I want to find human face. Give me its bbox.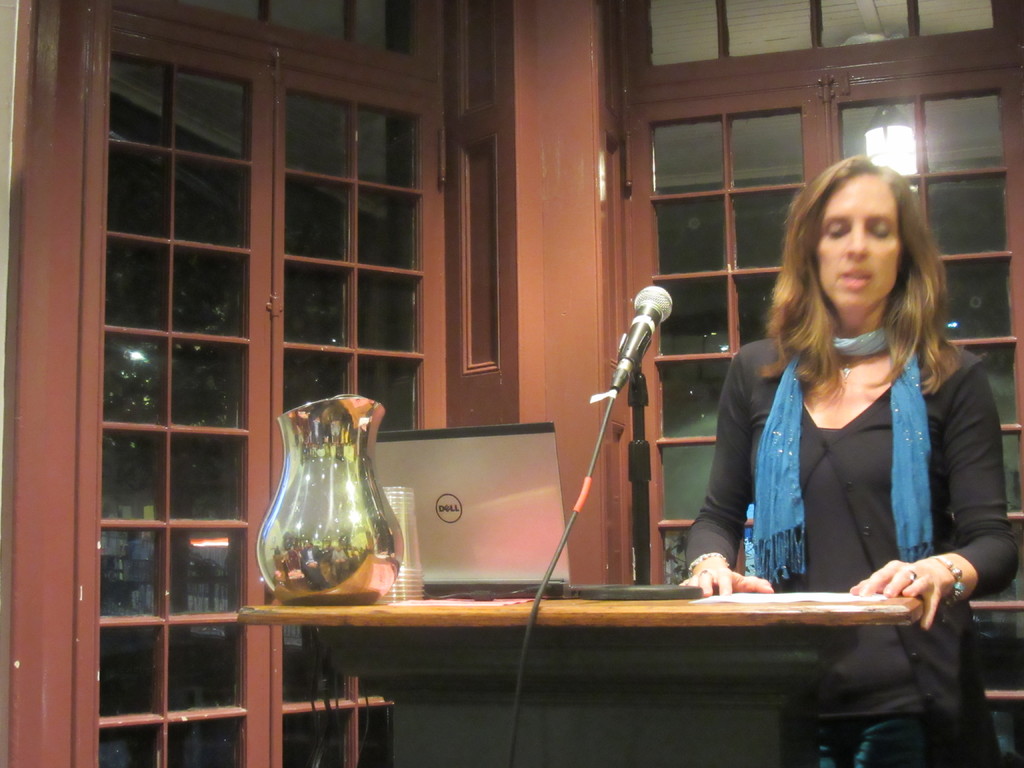
[816,173,902,303].
